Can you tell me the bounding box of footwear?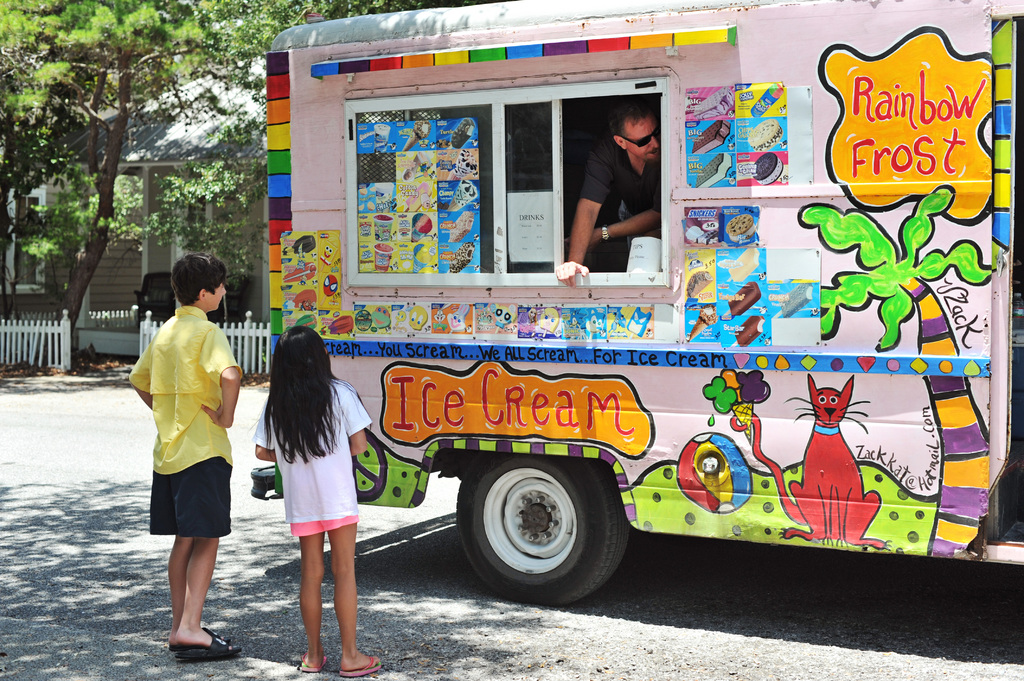
[x1=299, y1=650, x2=326, y2=672].
